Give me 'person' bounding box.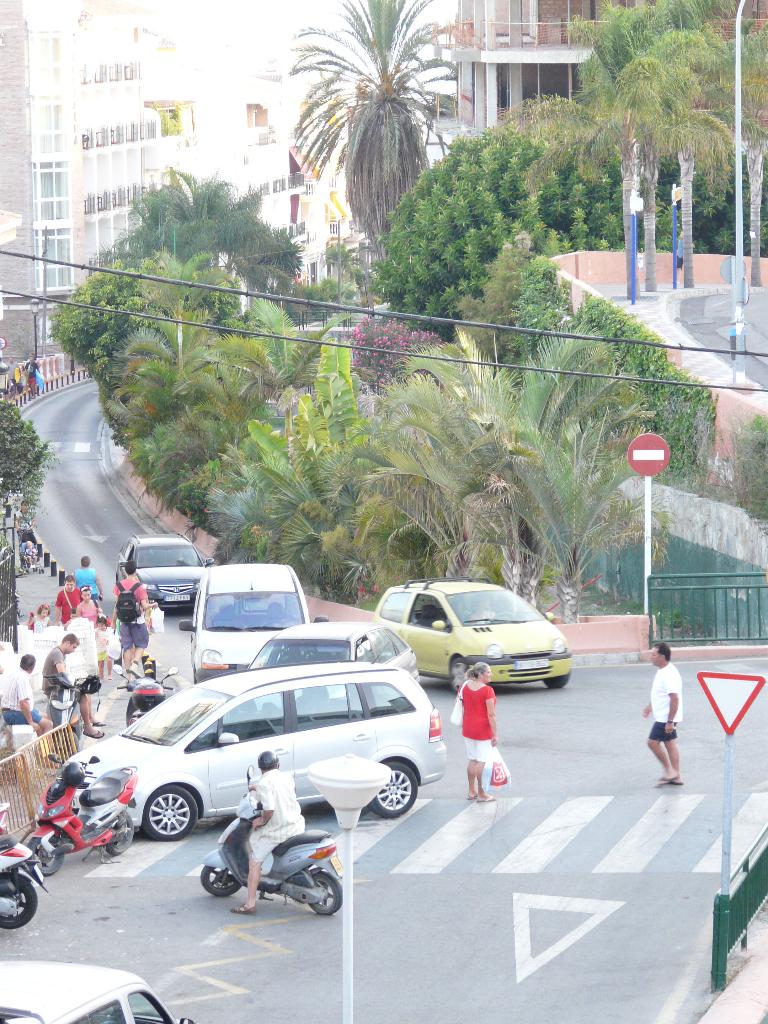
<region>454, 657, 498, 801</region>.
